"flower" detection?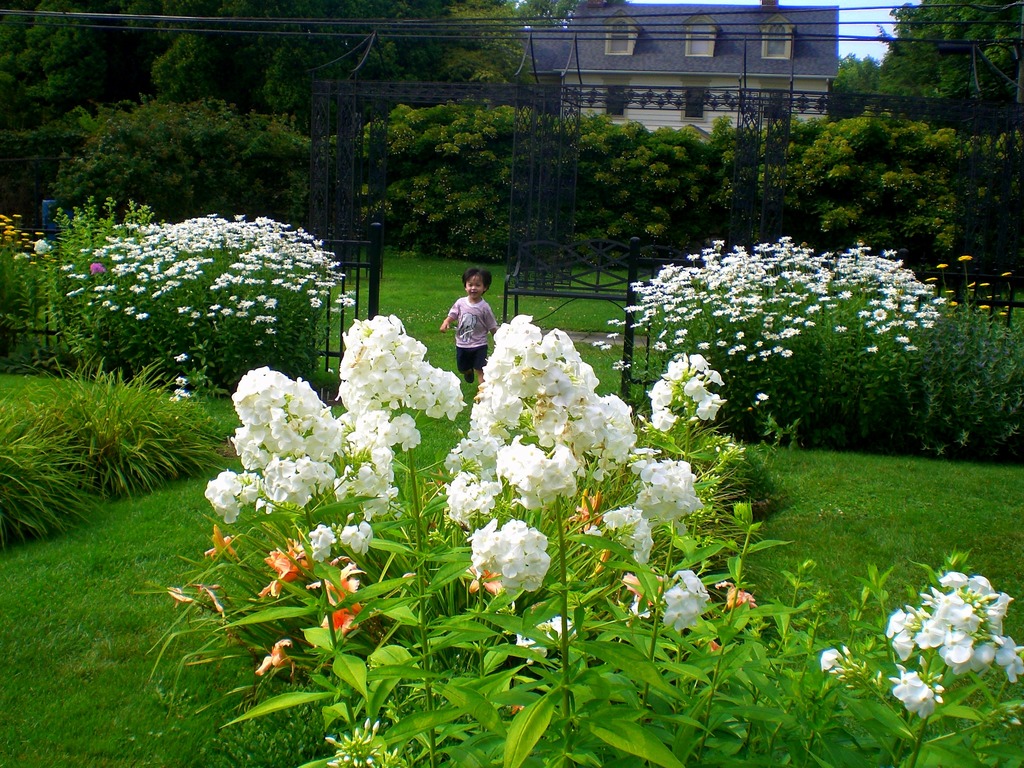
[963, 278, 977, 287]
